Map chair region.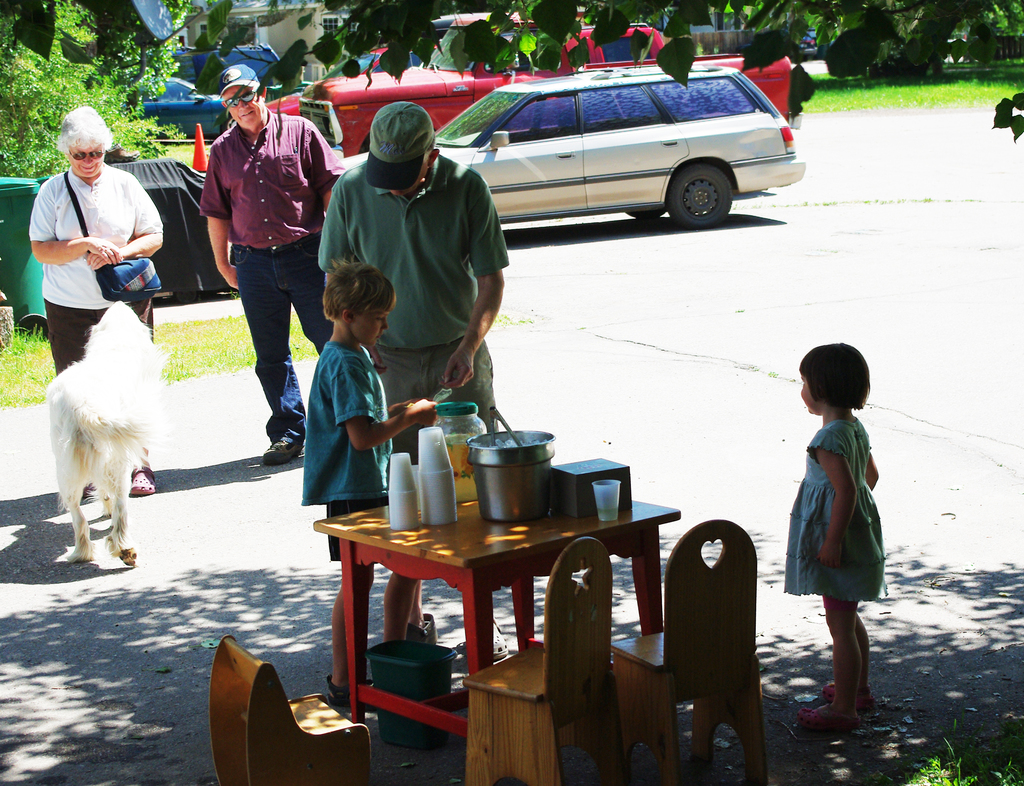
Mapped to (left=636, top=520, right=766, bottom=785).
